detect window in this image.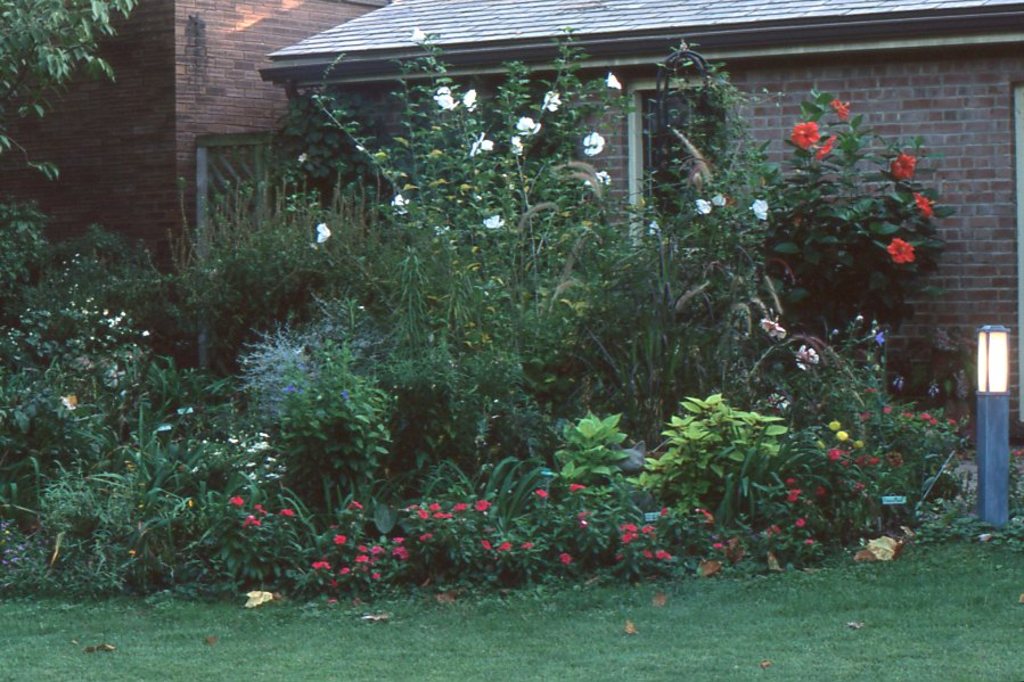
Detection: detection(626, 73, 734, 241).
